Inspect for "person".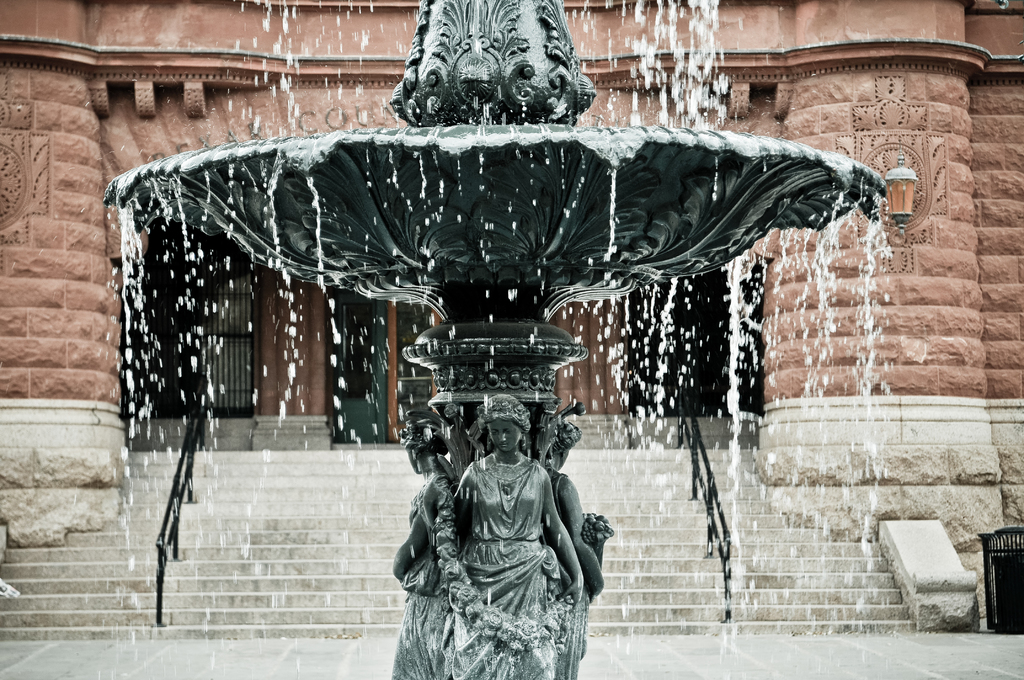
Inspection: (left=442, top=385, right=582, bottom=679).
